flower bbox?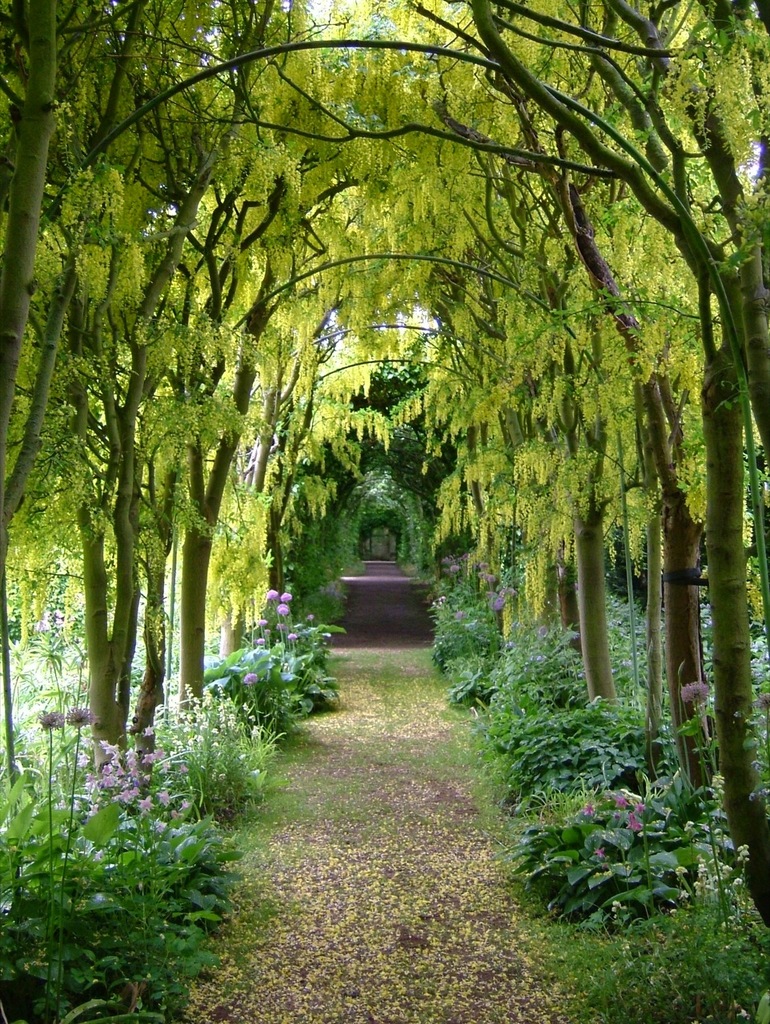
259, 638, 265, 642
